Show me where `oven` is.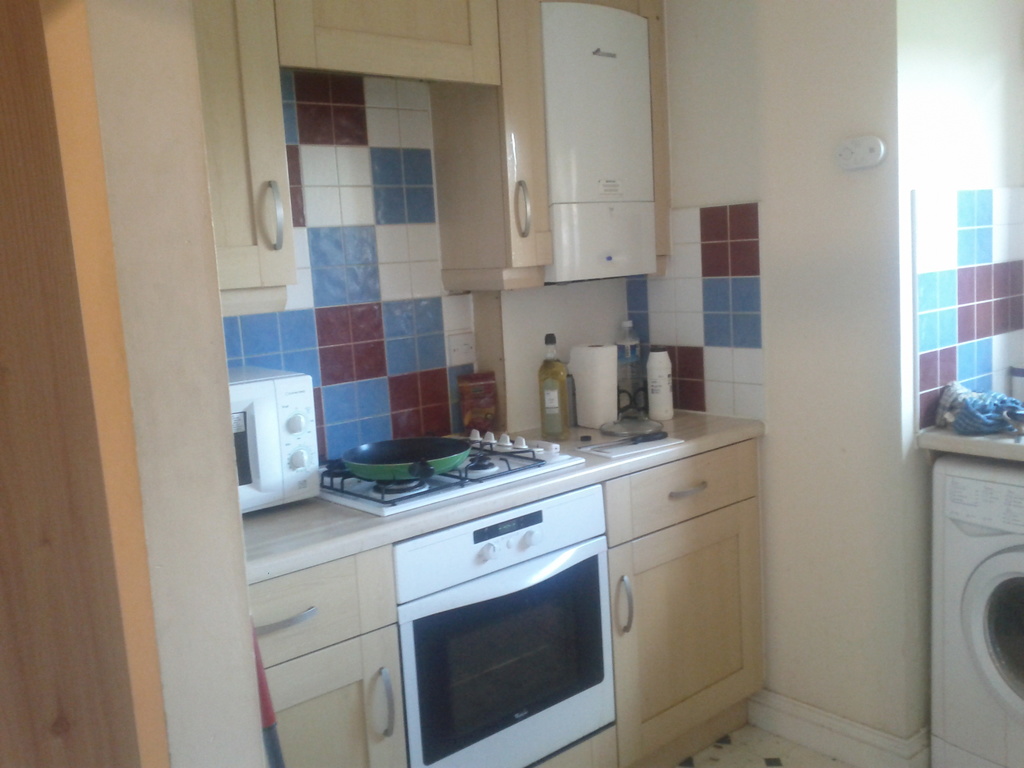
`oven` is at bbox=(394, 487, 622, 767).
